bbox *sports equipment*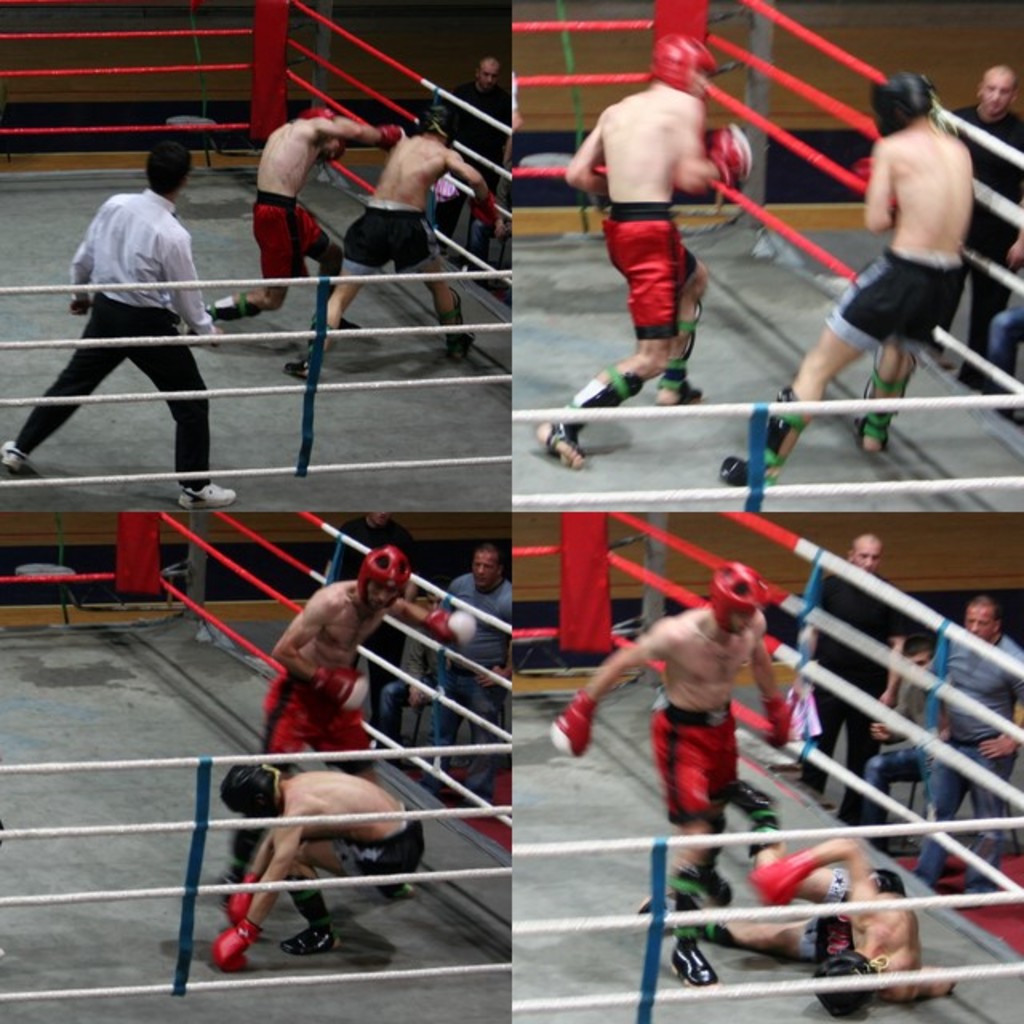
x1=411 y1=104 x2=453 y2=147
